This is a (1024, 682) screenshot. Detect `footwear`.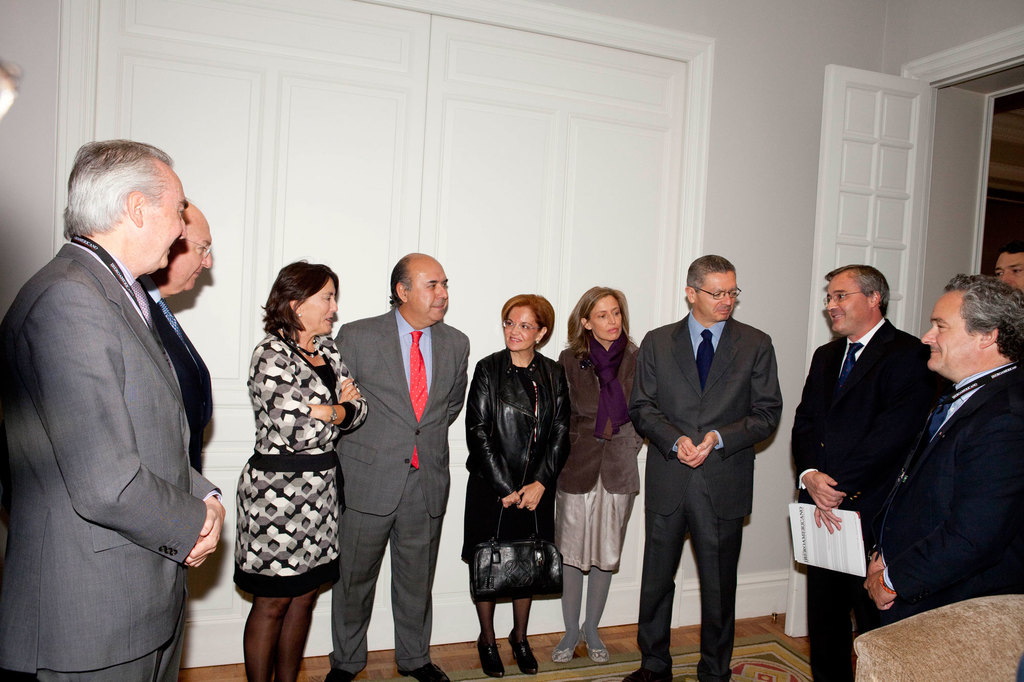
l=617, t=669, r=676, b=681.
